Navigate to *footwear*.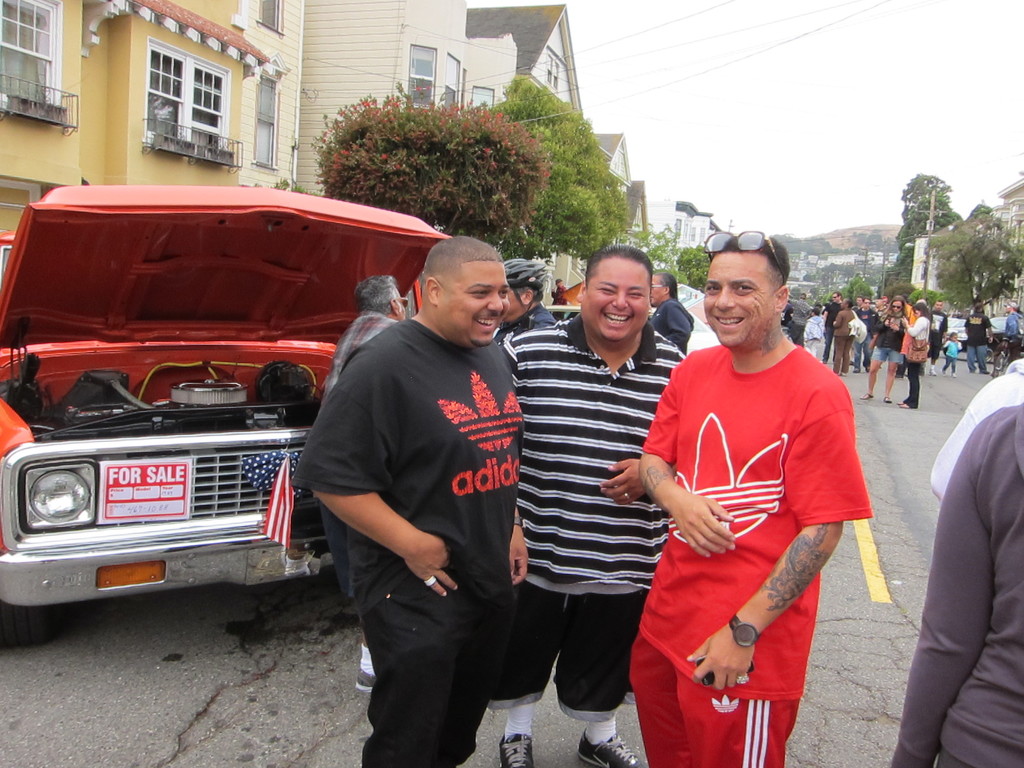
Navigation target: bbox=(572, 717, 639, 767).
